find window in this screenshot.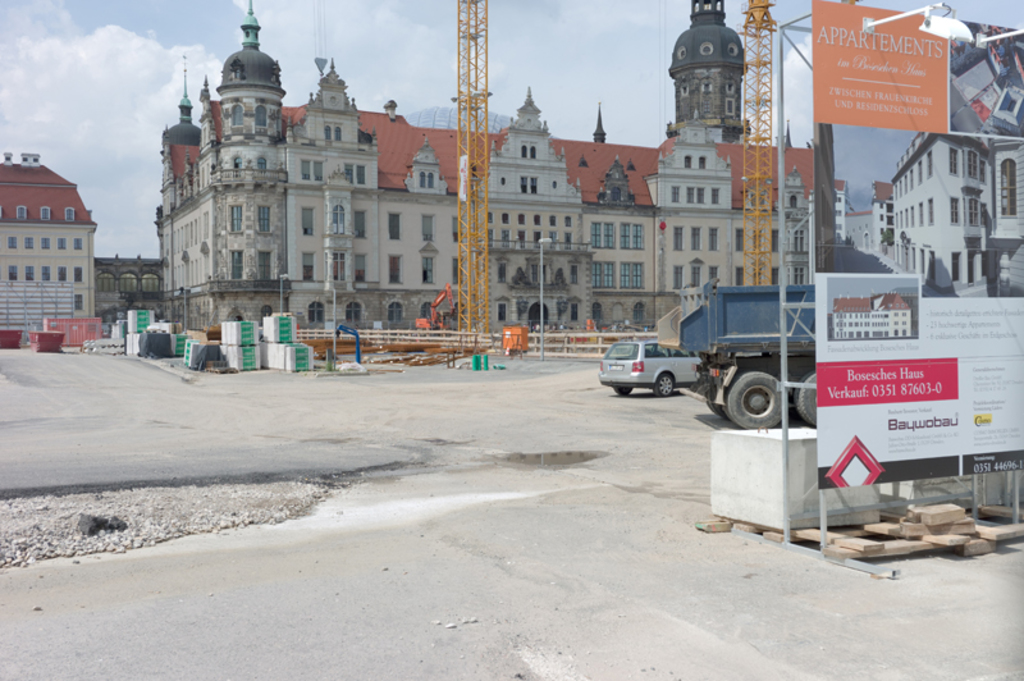
The bounding box for window is rect(73, 237, 84, 248).
